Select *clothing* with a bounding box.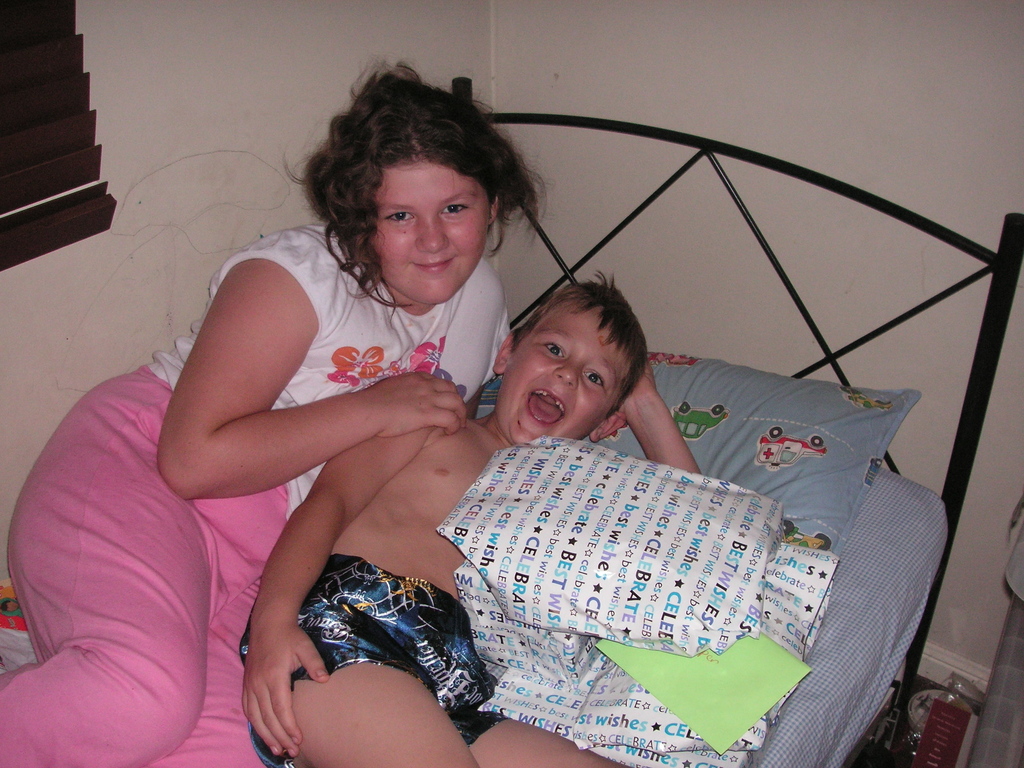
<bbox>262, 521, 498, 717</bbox>.
